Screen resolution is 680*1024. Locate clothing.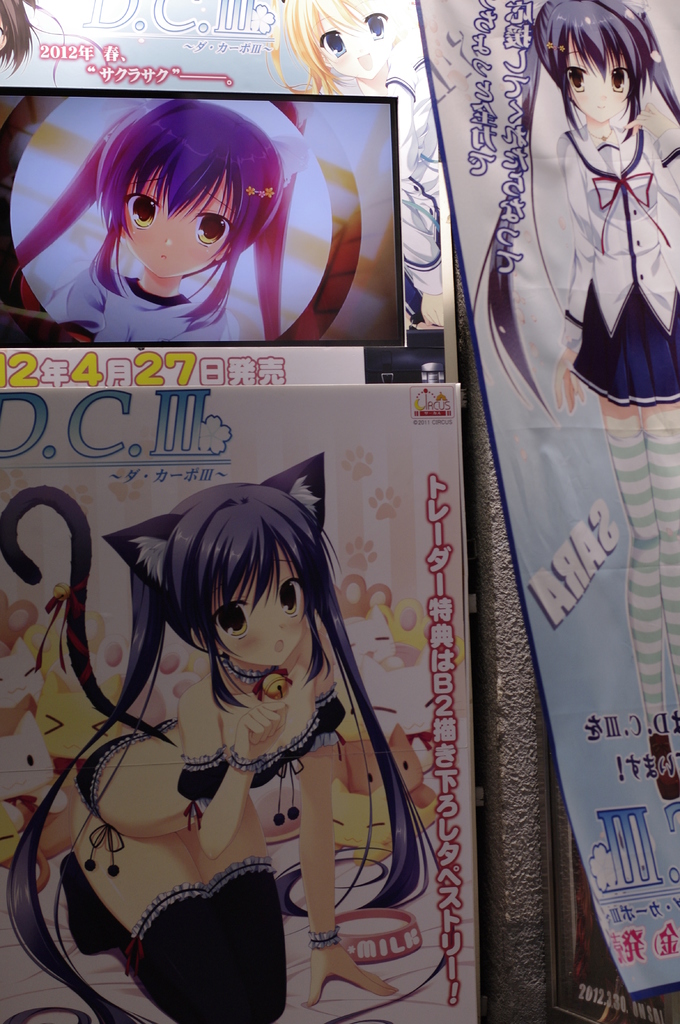
bbox(551, 120, 679, 412).
